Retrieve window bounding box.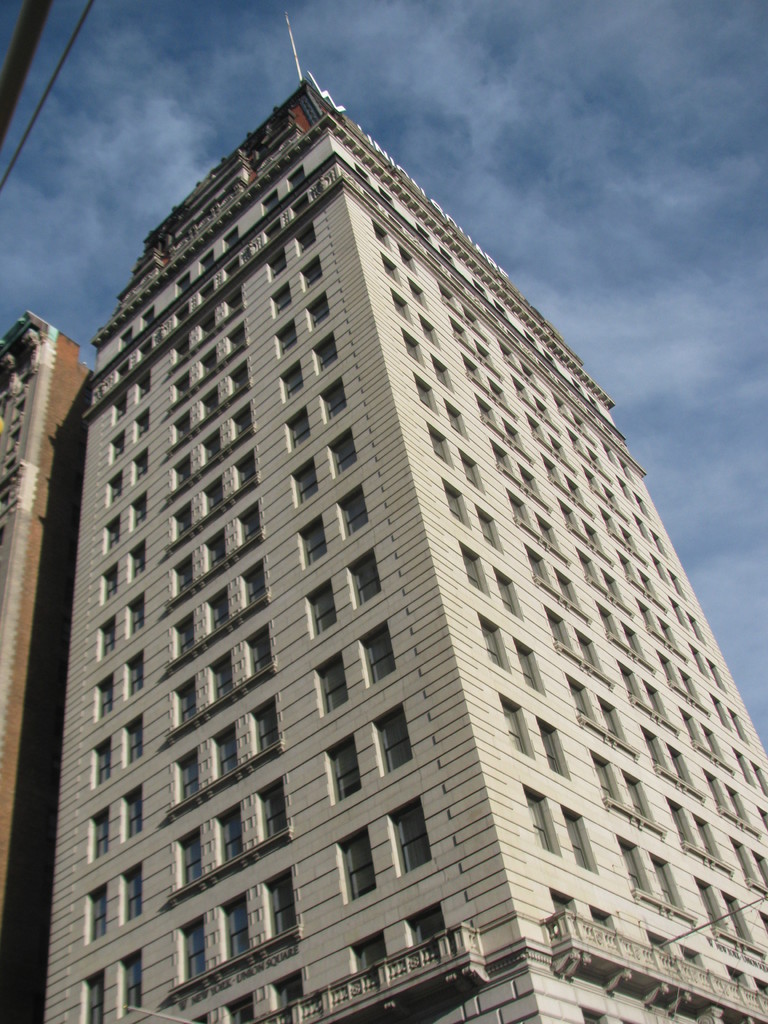
Bounding box: <region>198, 246, 215, 268</region>.
